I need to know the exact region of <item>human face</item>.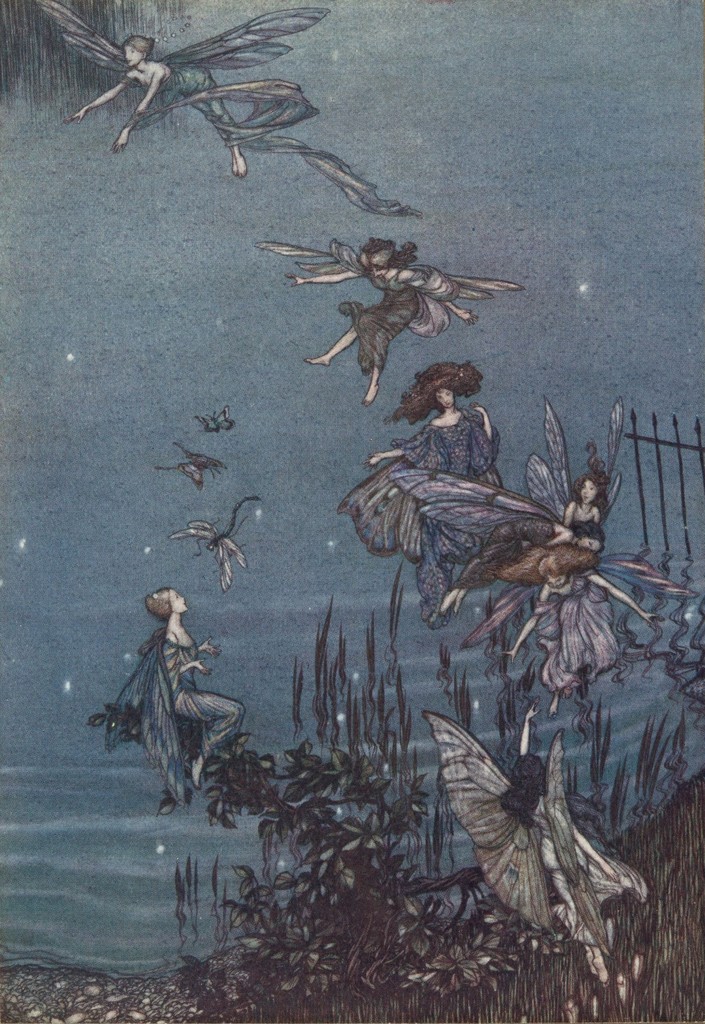
Region: 175, 589, 189, 611.
